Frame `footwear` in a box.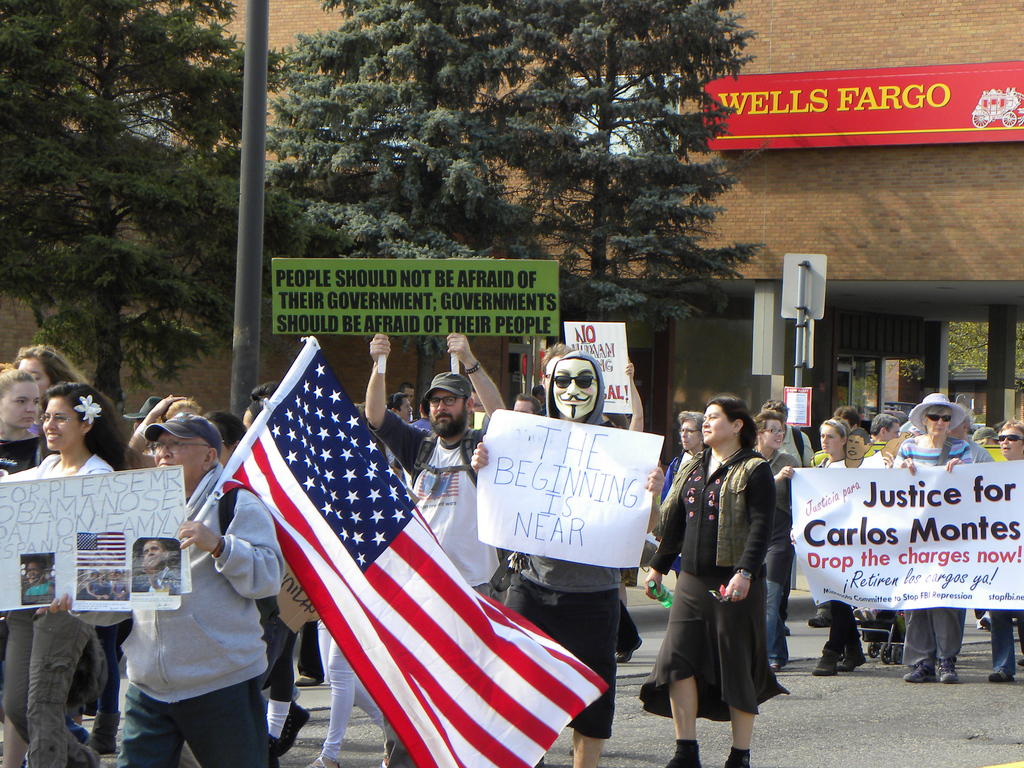
bbox=(616, 637, 644, 663).
